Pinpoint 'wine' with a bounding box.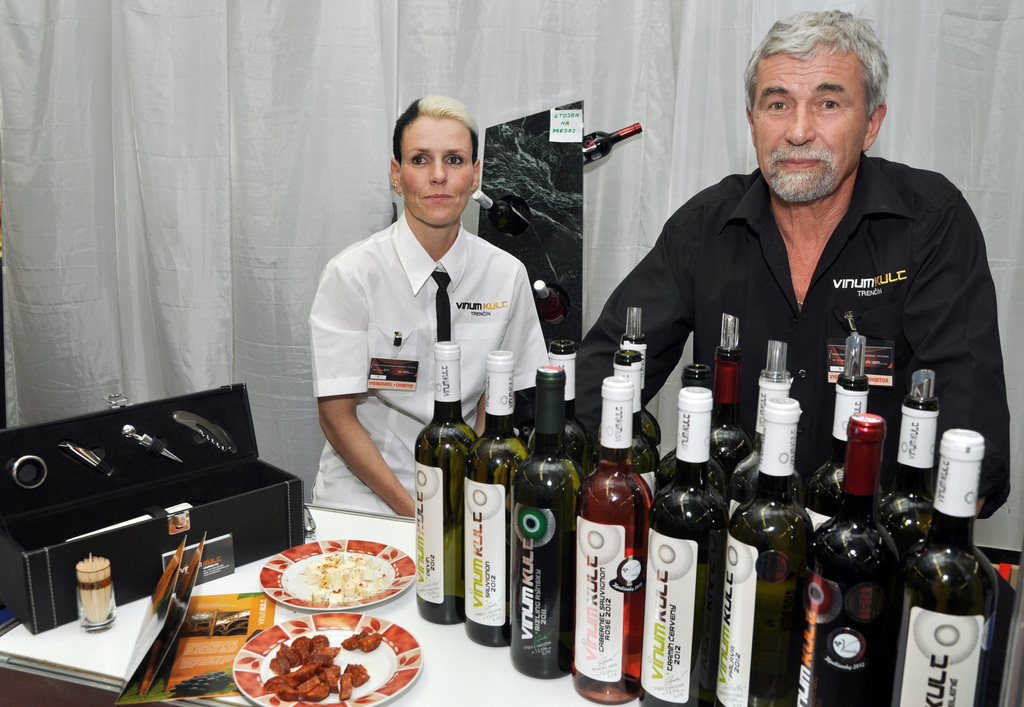
(left=568, top=374, right=656, bottom=706).
